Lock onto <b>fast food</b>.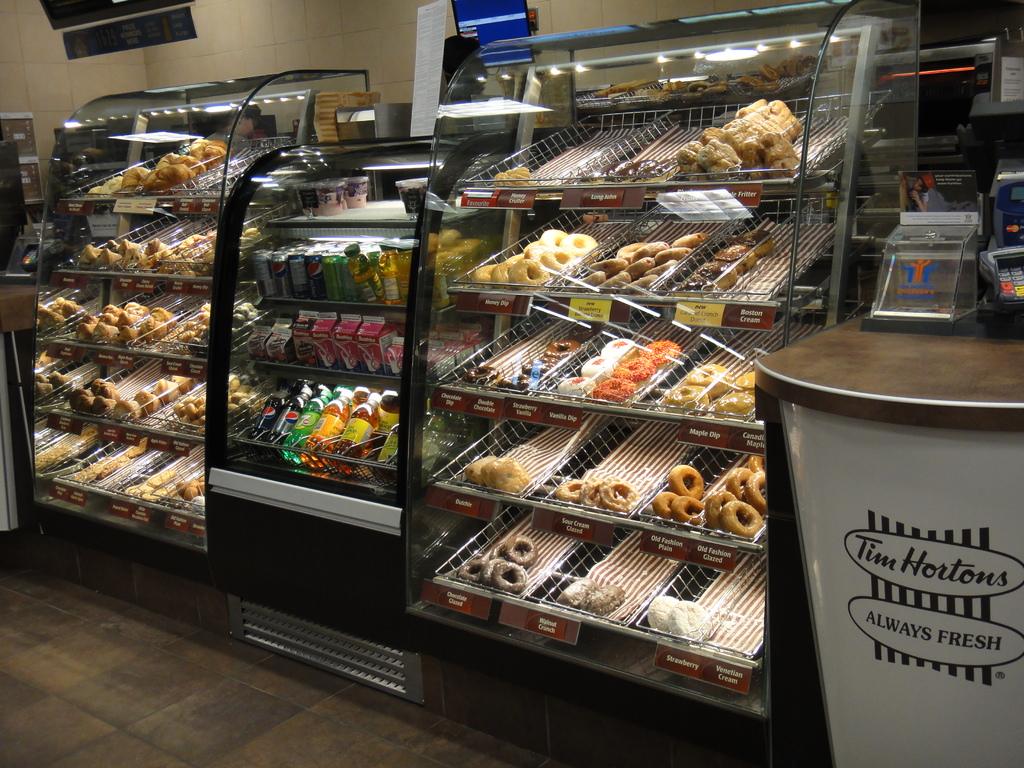
Locked: (left=177, top=302, right=211, bottom=358).
